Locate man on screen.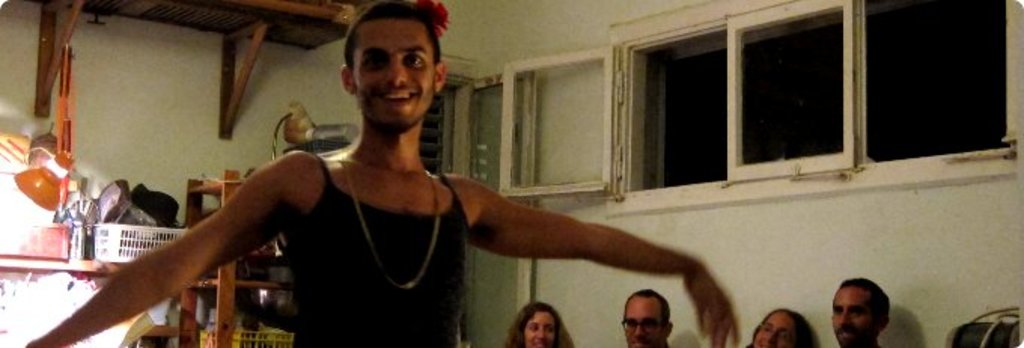
On screen at {"left": 614, "top": 285, "right": 676, "bottom": 346}.
